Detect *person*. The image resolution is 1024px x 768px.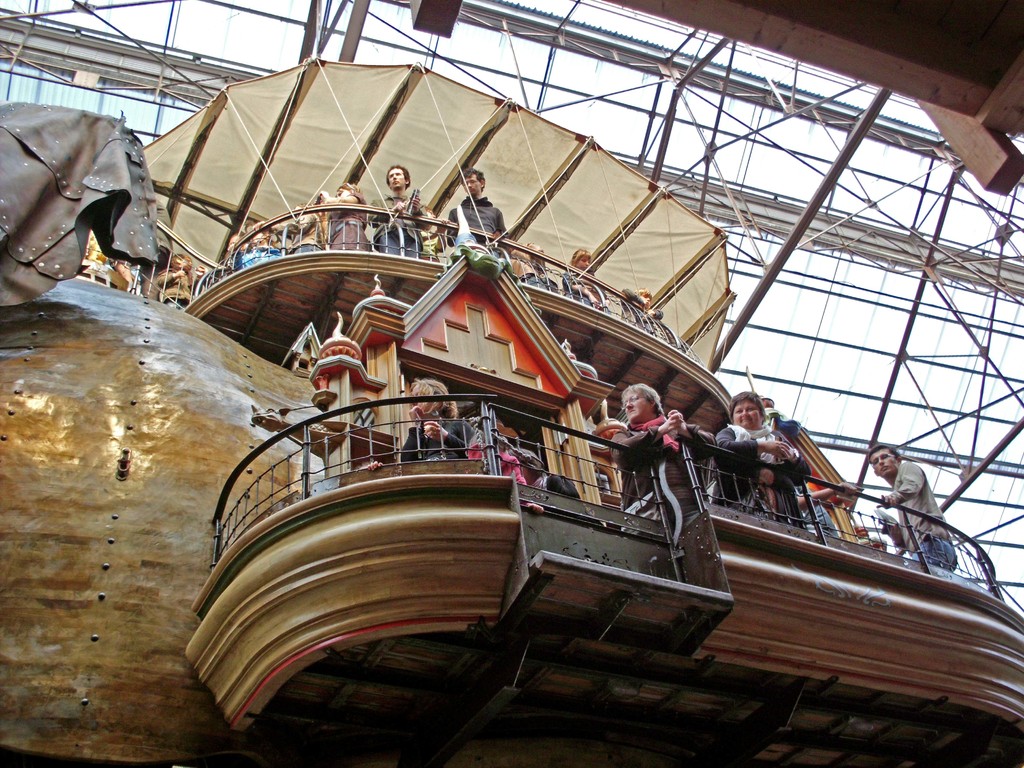
<box>365,168,426,252</box>.
